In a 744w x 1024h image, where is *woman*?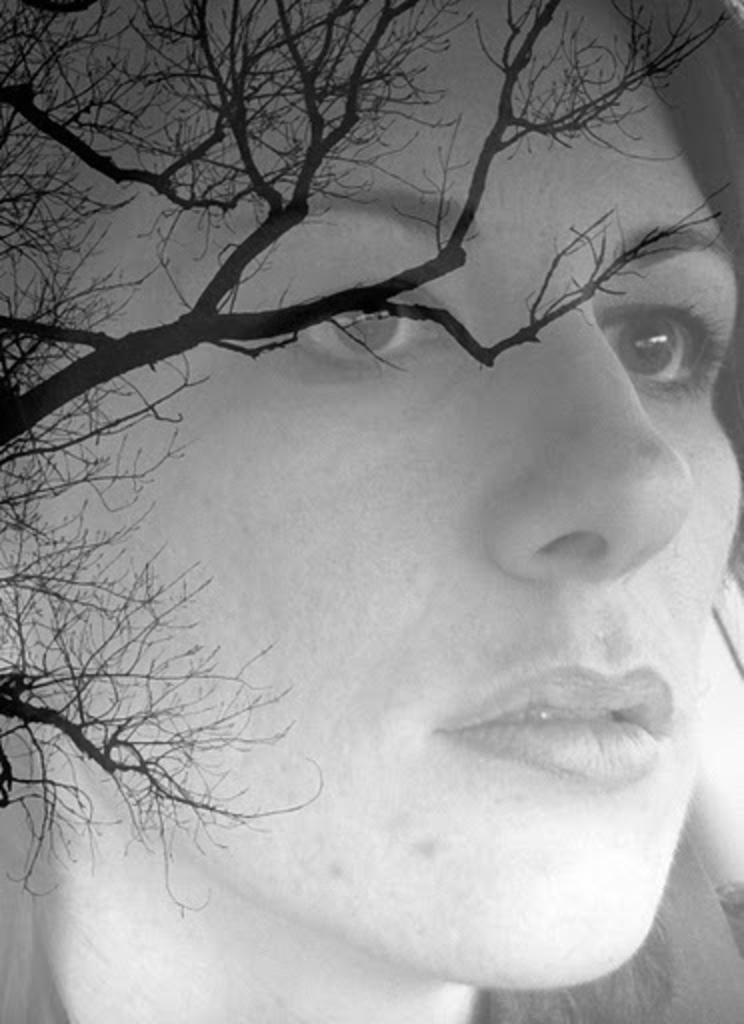
detection(2, 58, 728, 1023).
